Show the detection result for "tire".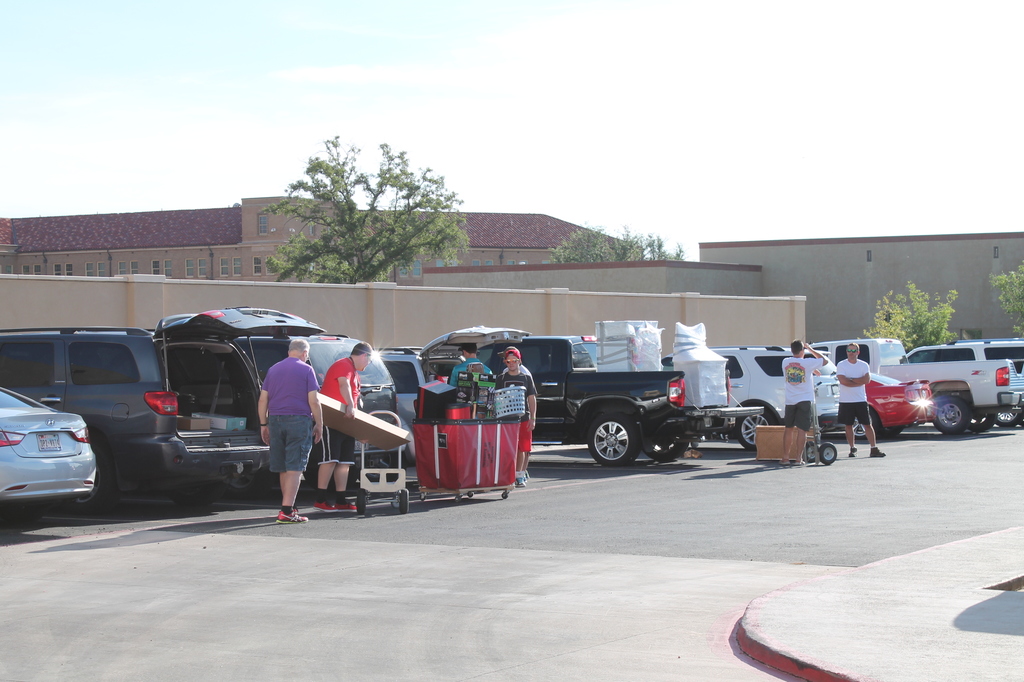
box=[966, 407, 993, 433].
